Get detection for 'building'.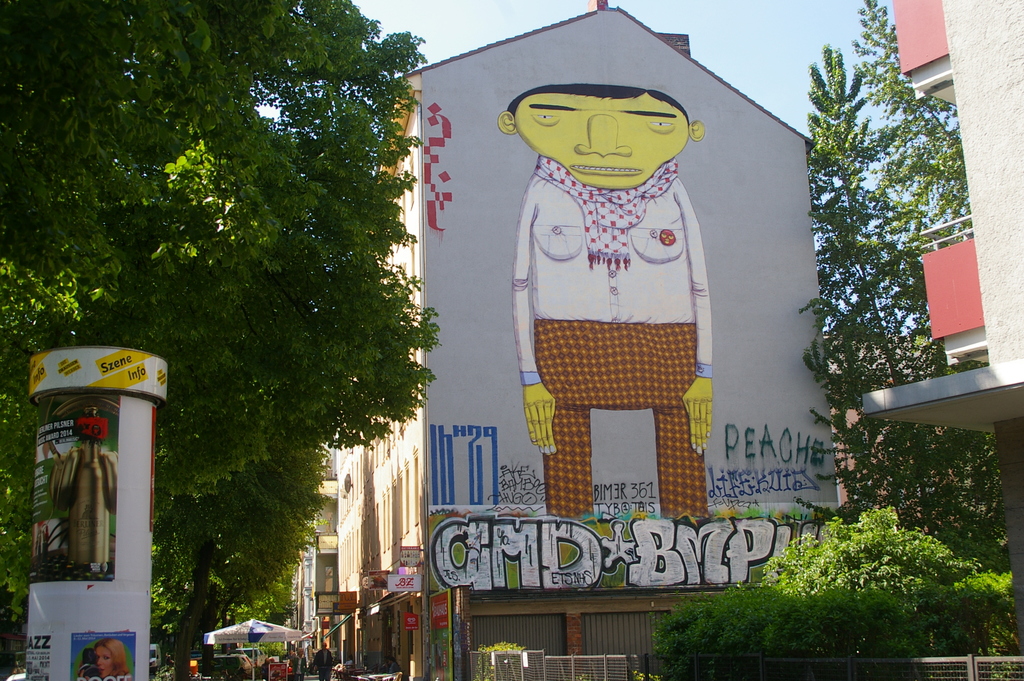
Detection: 863:1:1023:649.
